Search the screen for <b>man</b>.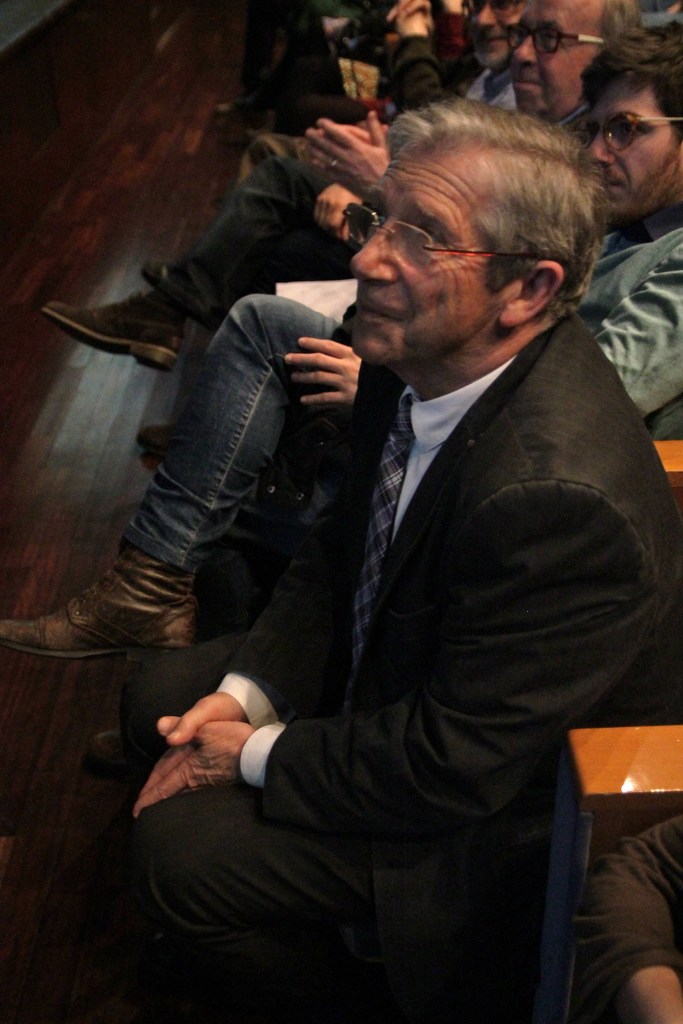
Found at 202/0/682/644.
